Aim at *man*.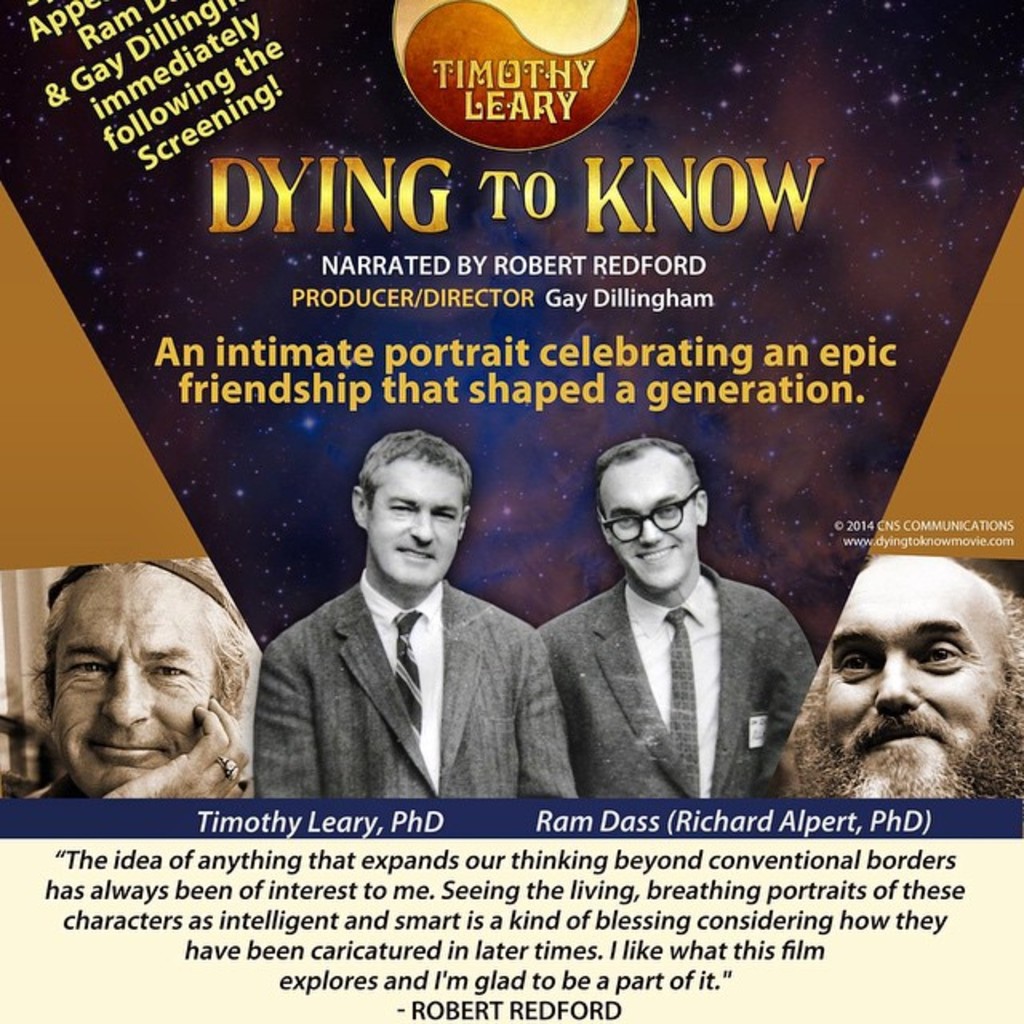
Aimed at select_region(797, 546, 1022, 800).
